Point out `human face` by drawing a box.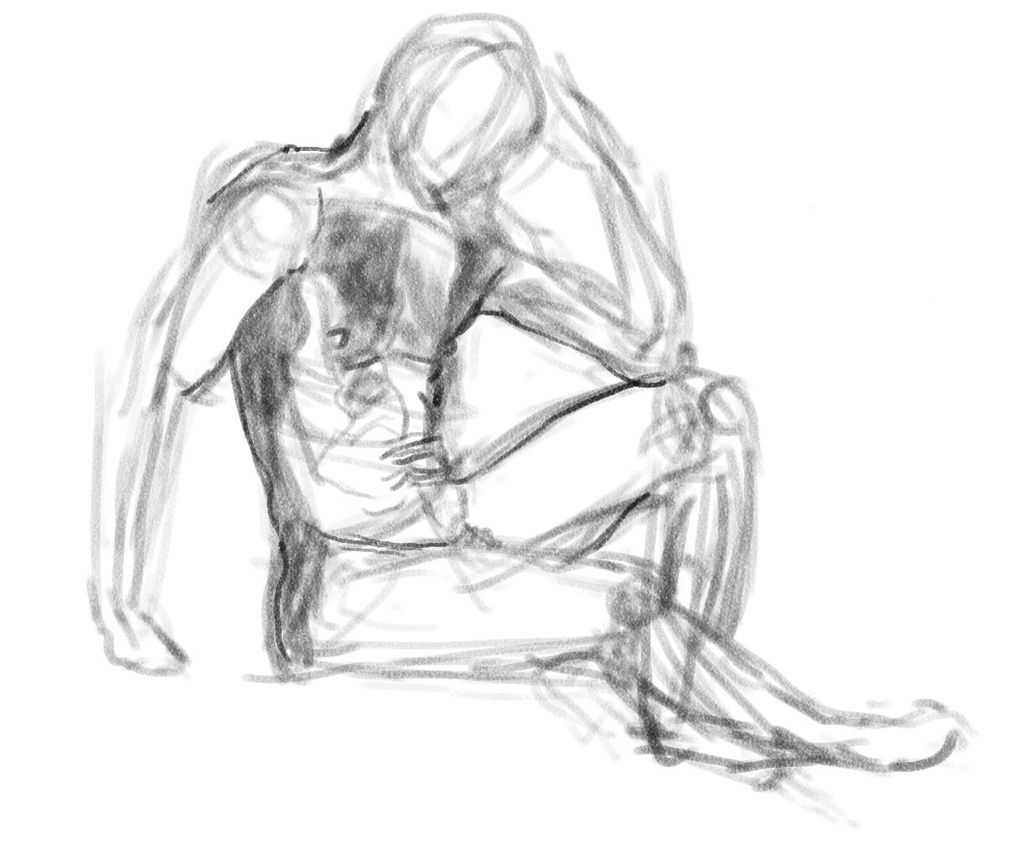
box=[394, 48, 533, 206].
